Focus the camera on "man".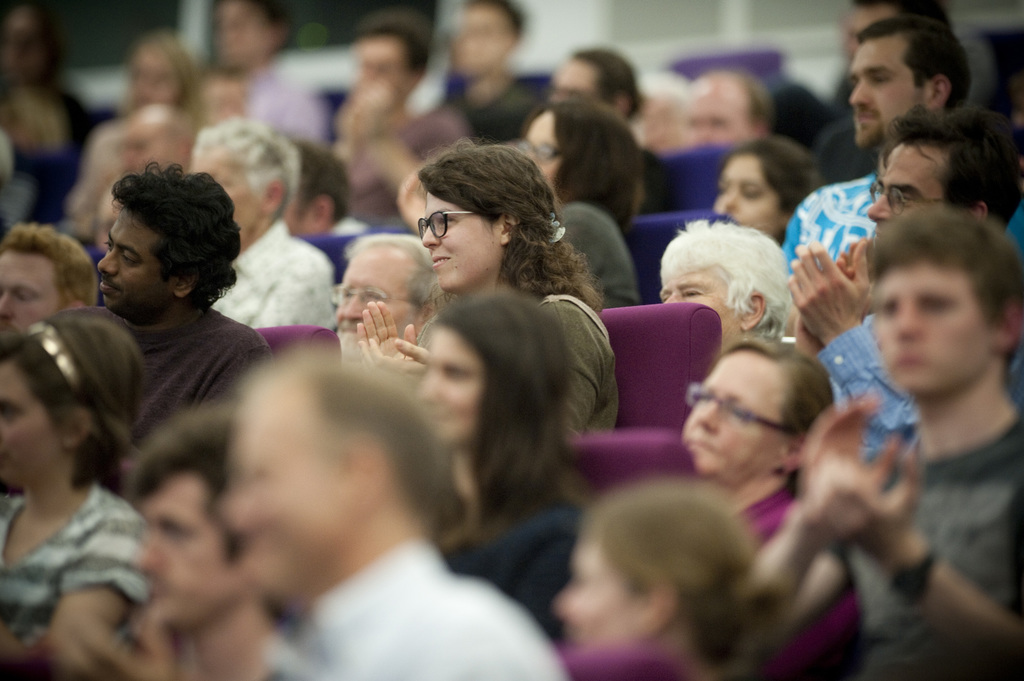
Focus region: x1=820, y1=220, x2=1023, y2=680.
